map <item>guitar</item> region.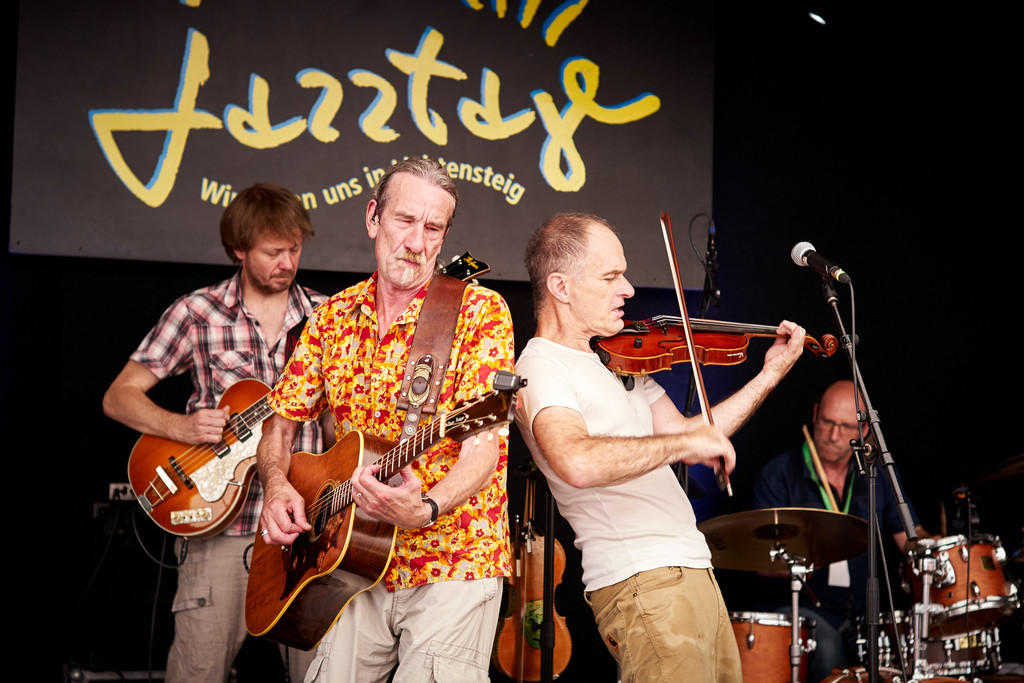
Mapped to <region>241, 363, 526, 655</region>.
